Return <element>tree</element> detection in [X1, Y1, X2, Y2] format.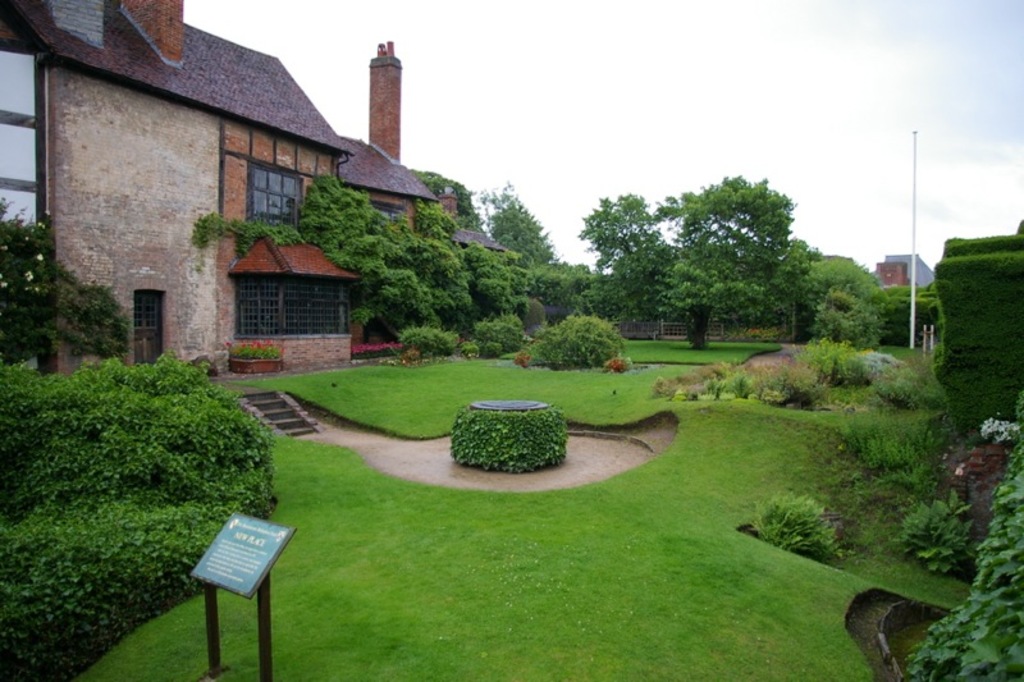
[572, 194, 672, 296].
